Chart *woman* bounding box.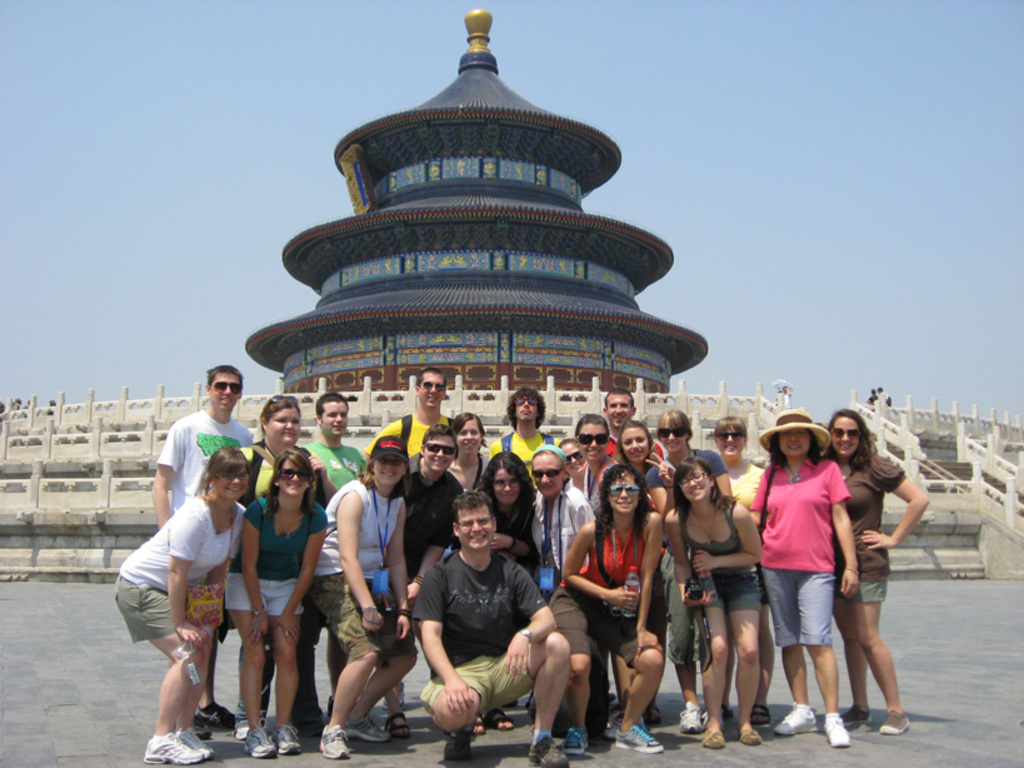
Charted: <region>529, 443, 593, 610</region>.
